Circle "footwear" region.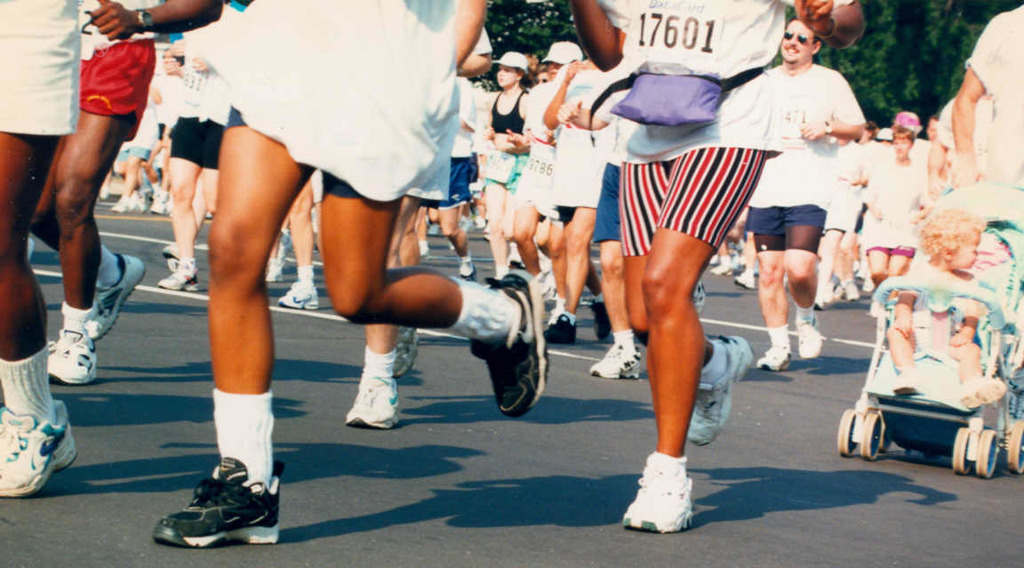
Region: BBox(795, 316, 823, 365).
